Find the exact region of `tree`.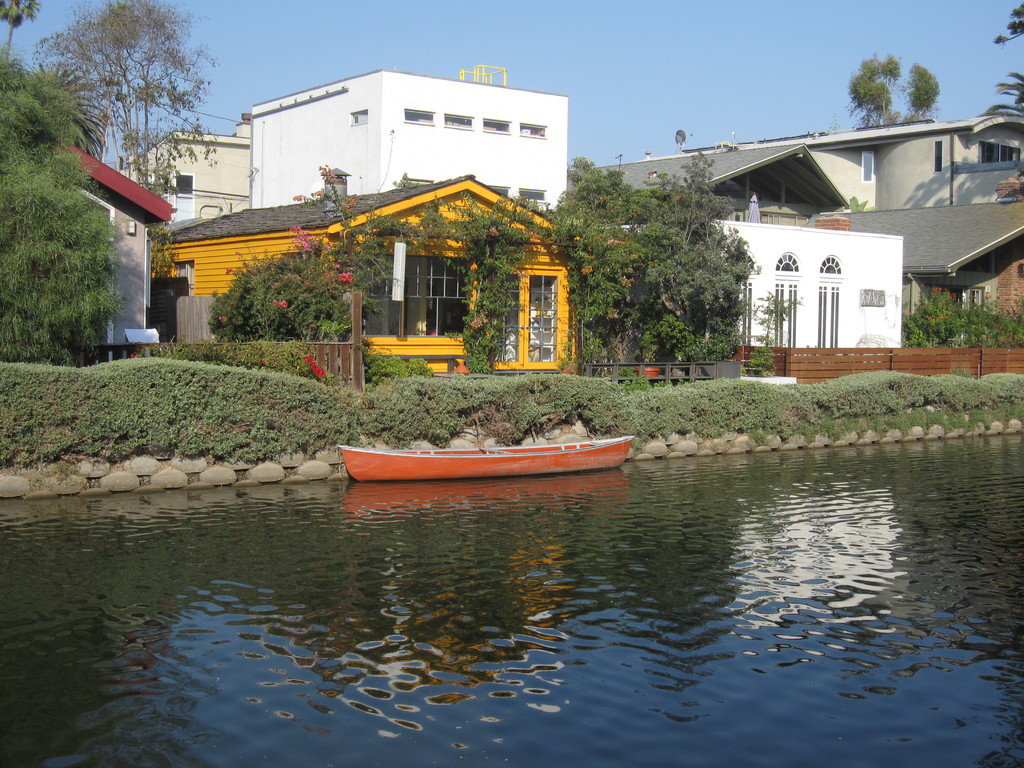
Exact region: (left=846, top=52, right=903, bottom=128).
